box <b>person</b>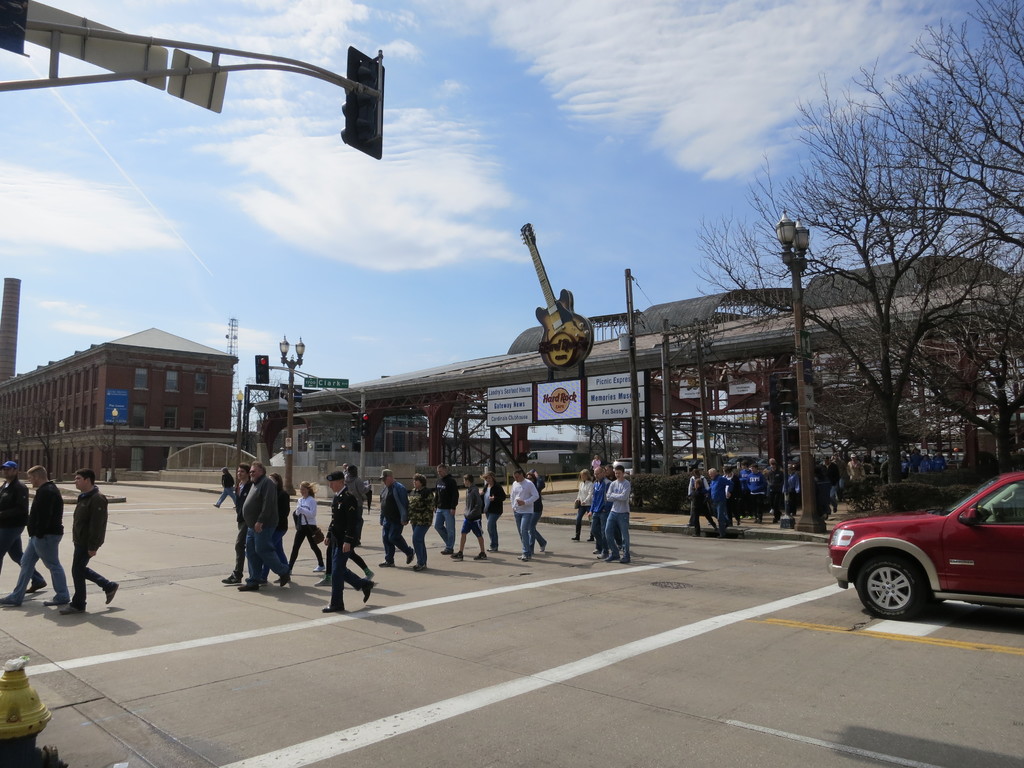
[309,471,355,620]
